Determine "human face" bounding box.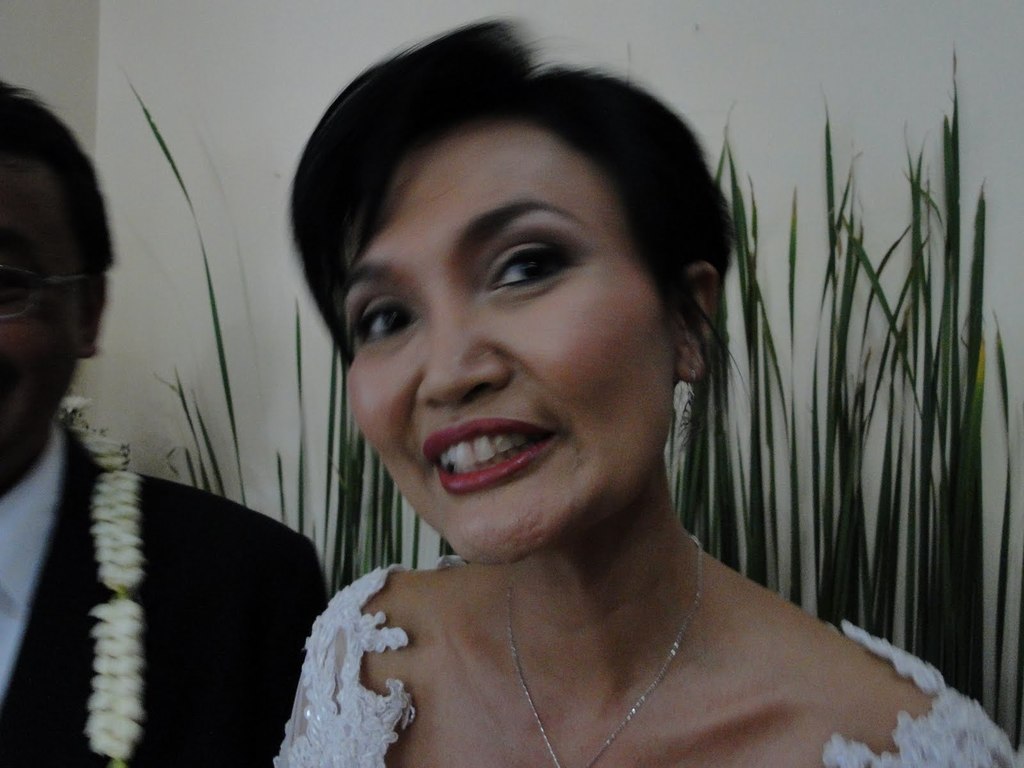
Determined: bbox=(0, 191, 84, 447).
